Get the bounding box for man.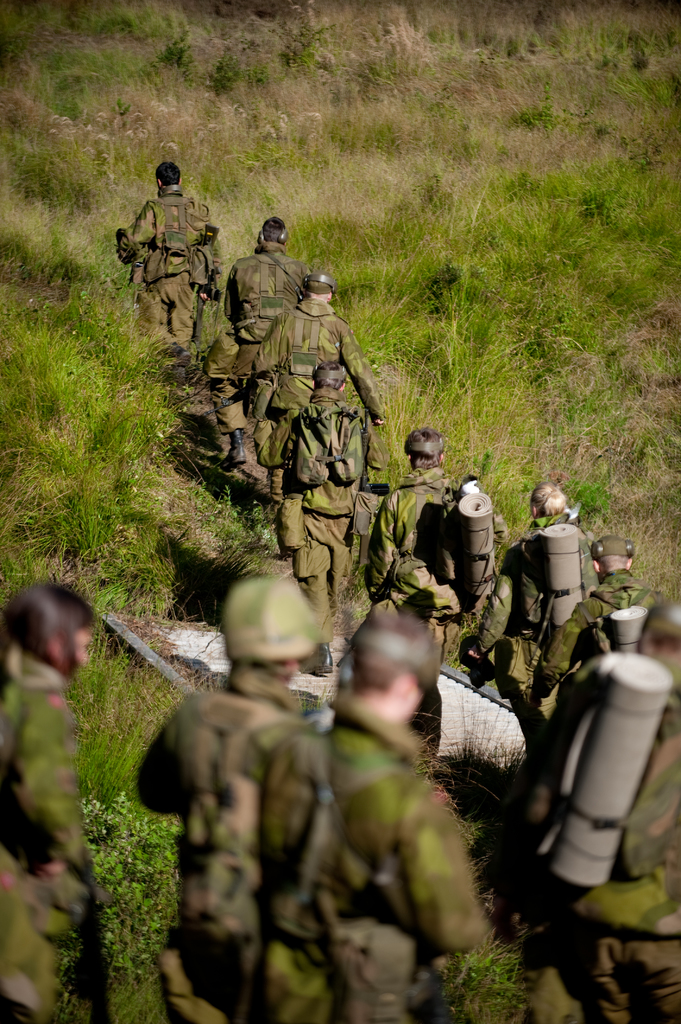
{"x1": 316, "y1": 608, "x2": 492, "y2": 1023}.
